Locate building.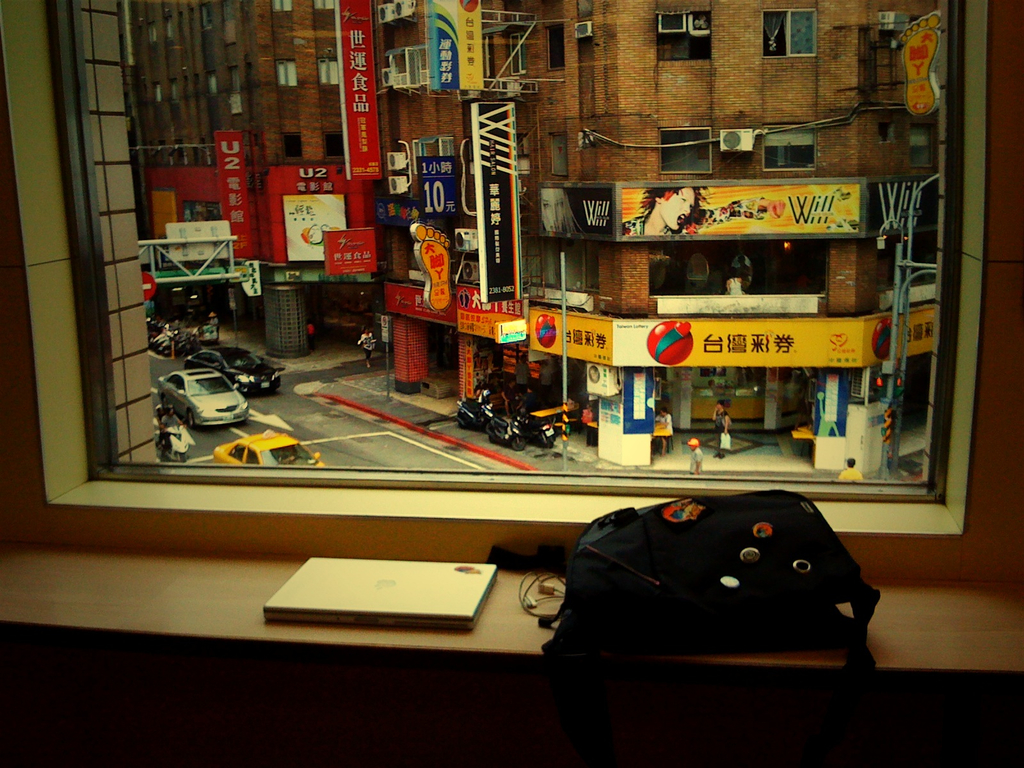
Bounding box: bbox=(118, 0, 383, 359).
